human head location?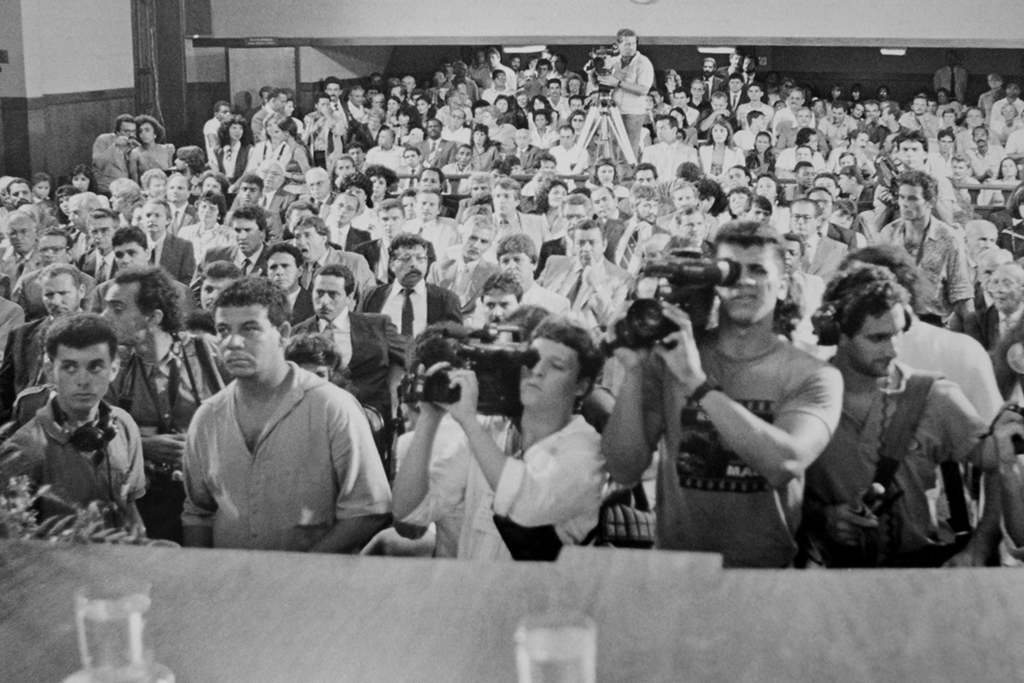
<region>848, 84, 862, 99</region>
